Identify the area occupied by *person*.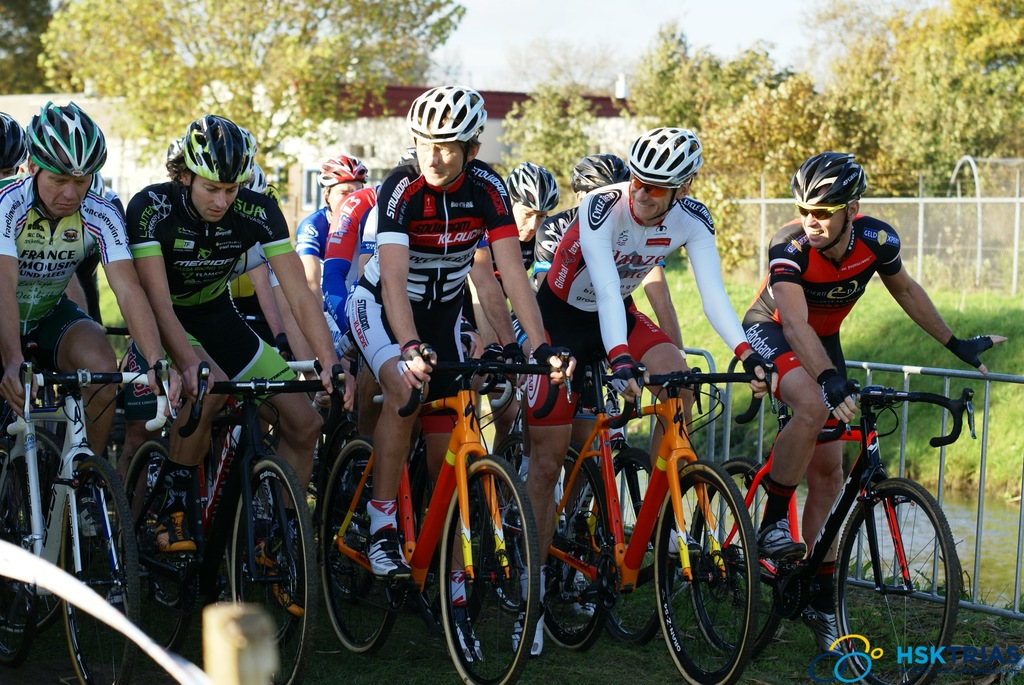
Area: bbox(117, 106, 358, 537).
